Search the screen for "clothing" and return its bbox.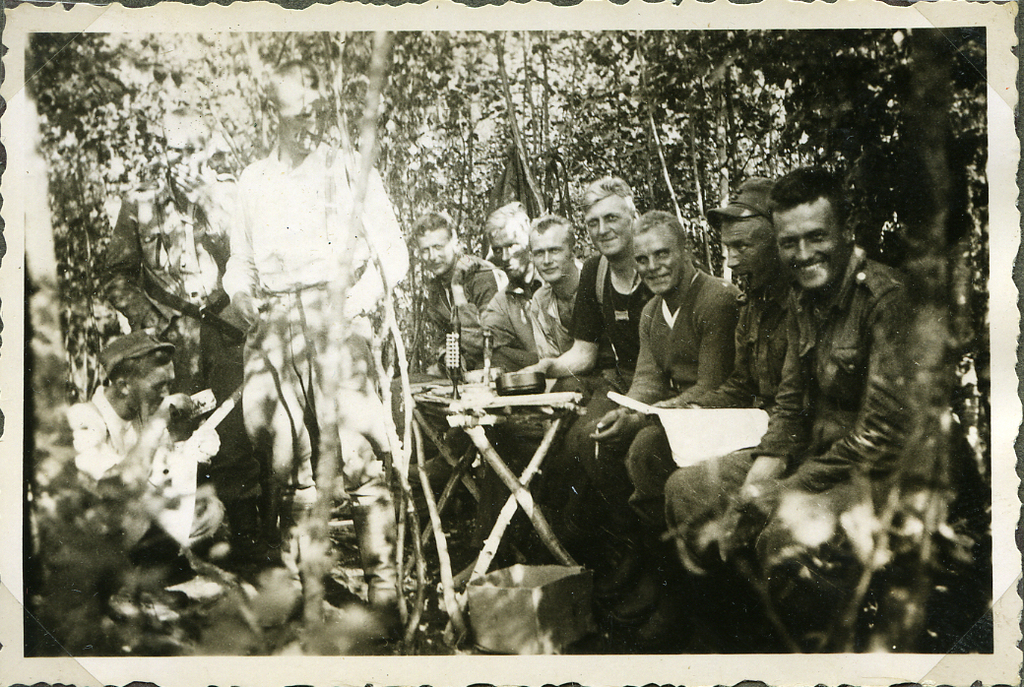
Found: [64,378,221,588].
